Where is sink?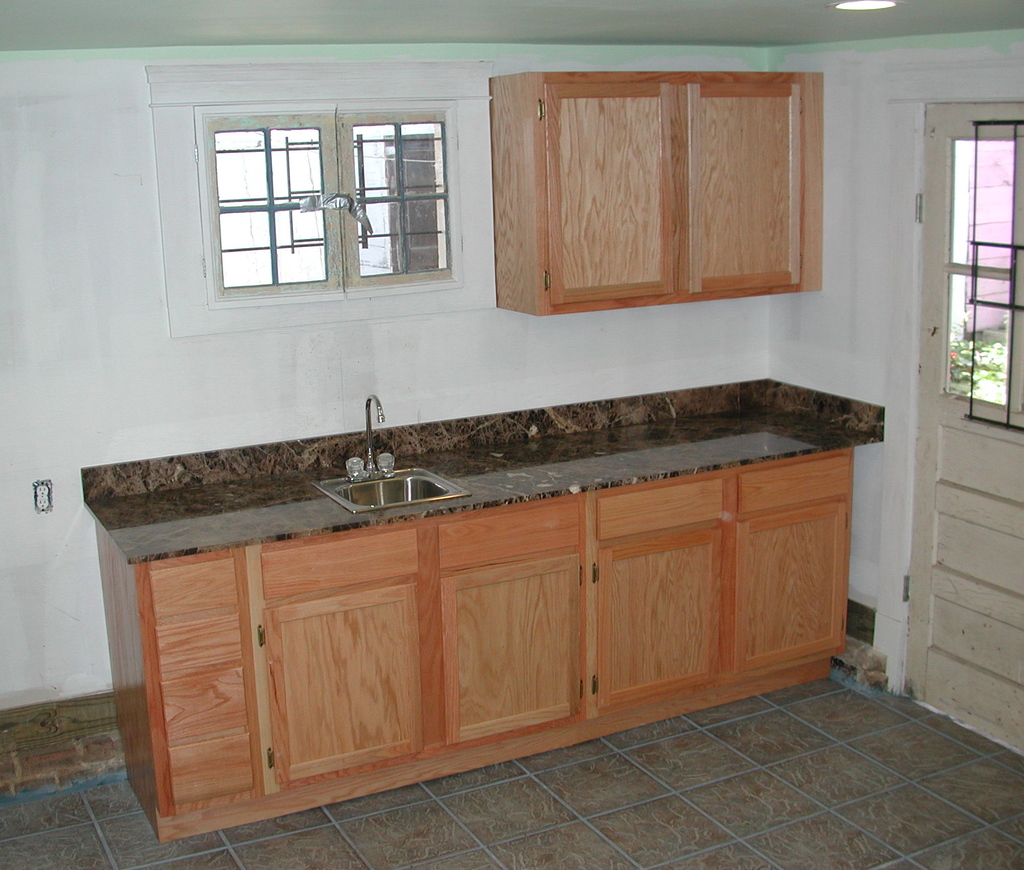
box(309, 395, 476, 514).
